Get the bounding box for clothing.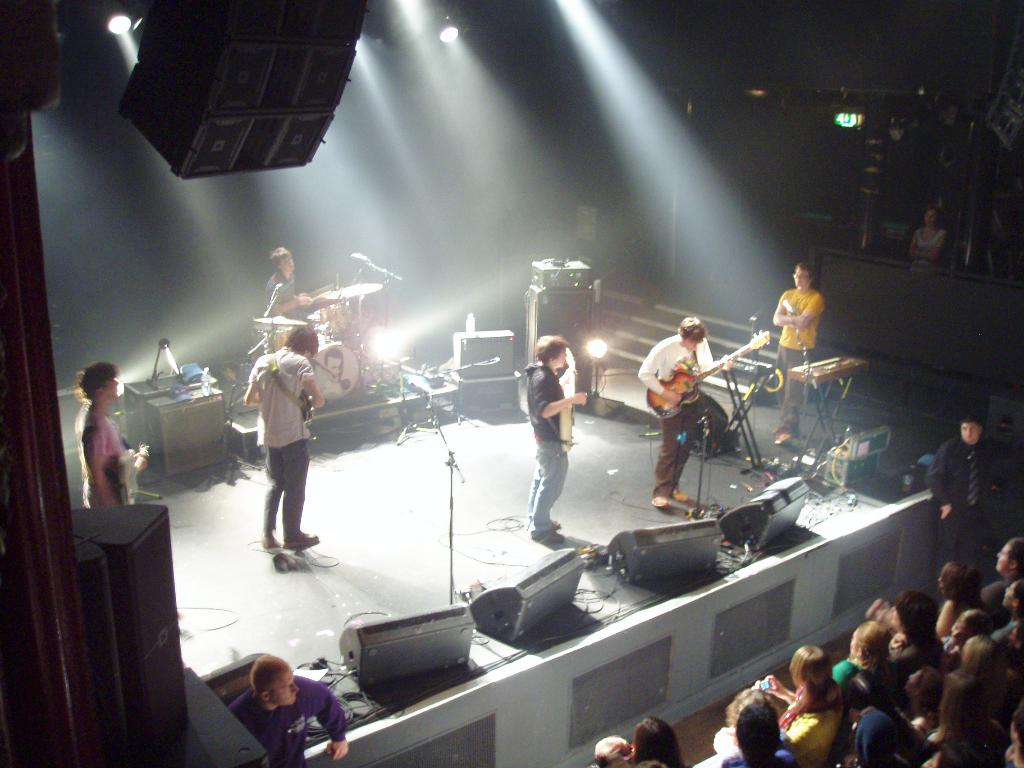
(241,348,316,540).
